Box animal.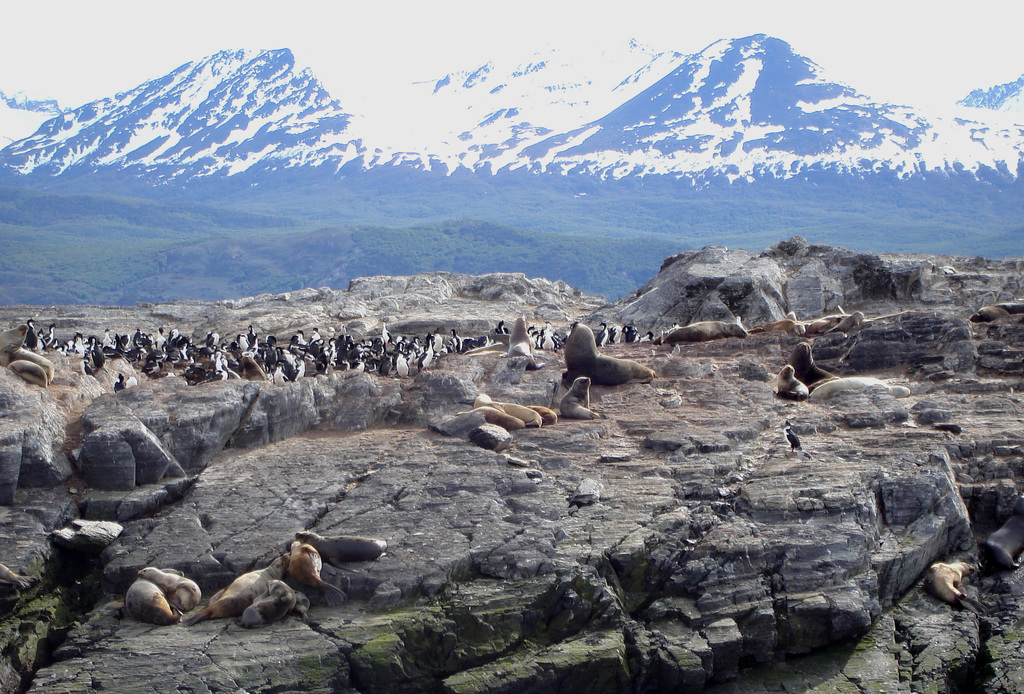
982, 494, 1023, 571.
